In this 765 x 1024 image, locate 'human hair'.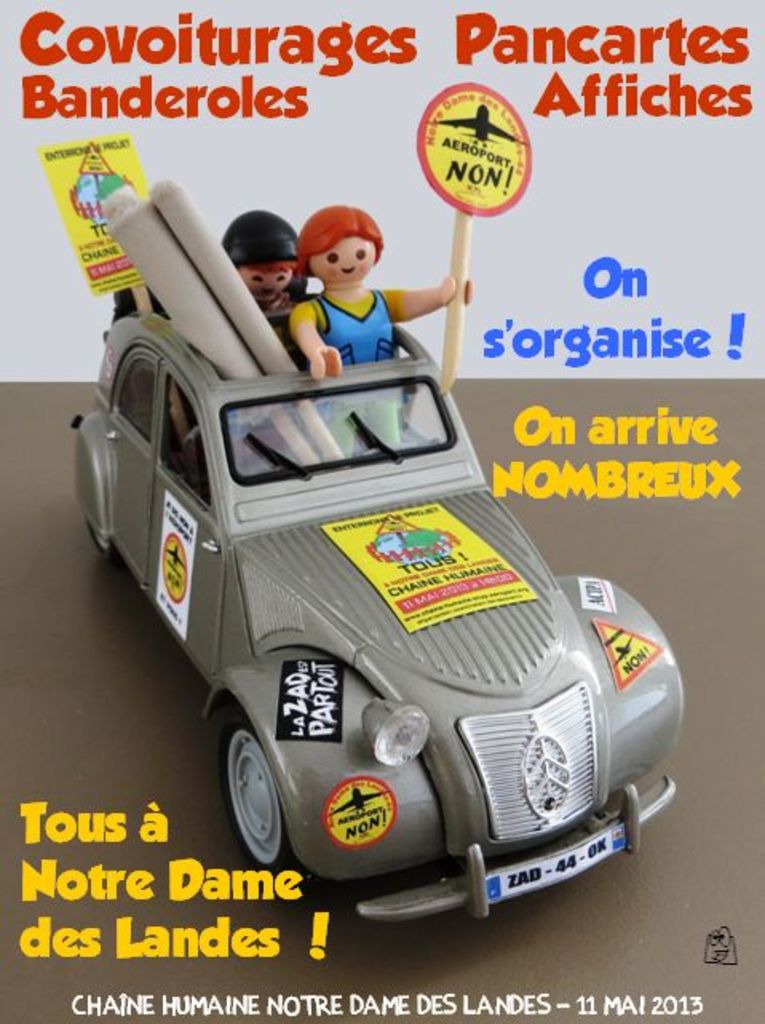
Bounding box: Rect(291, 195, 390, 273).
